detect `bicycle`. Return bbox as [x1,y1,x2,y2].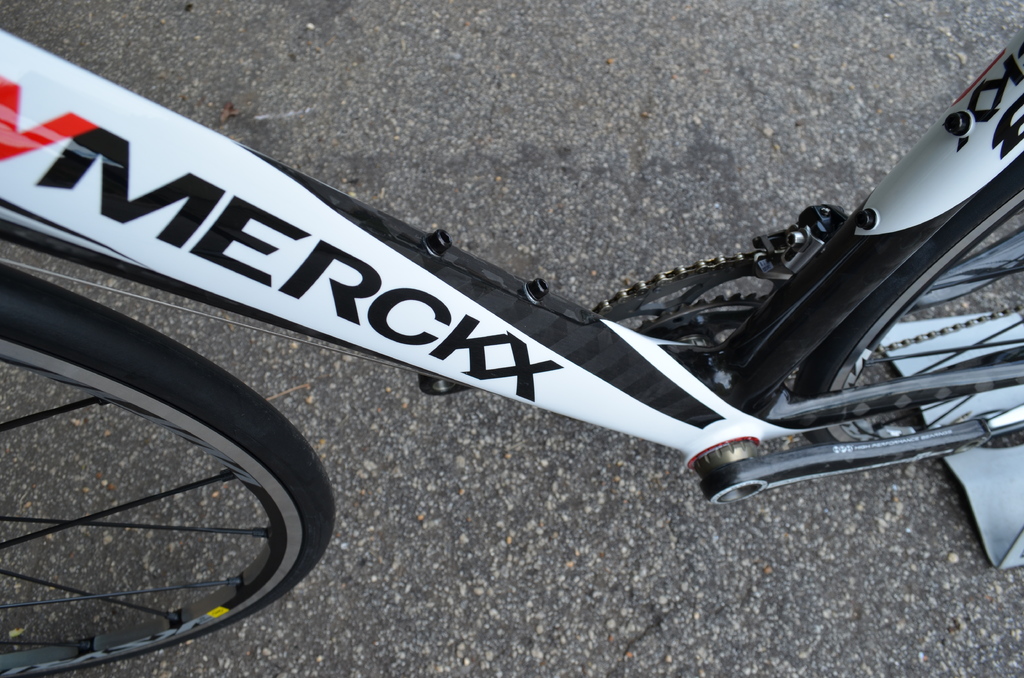
[0,19,1023,675].
